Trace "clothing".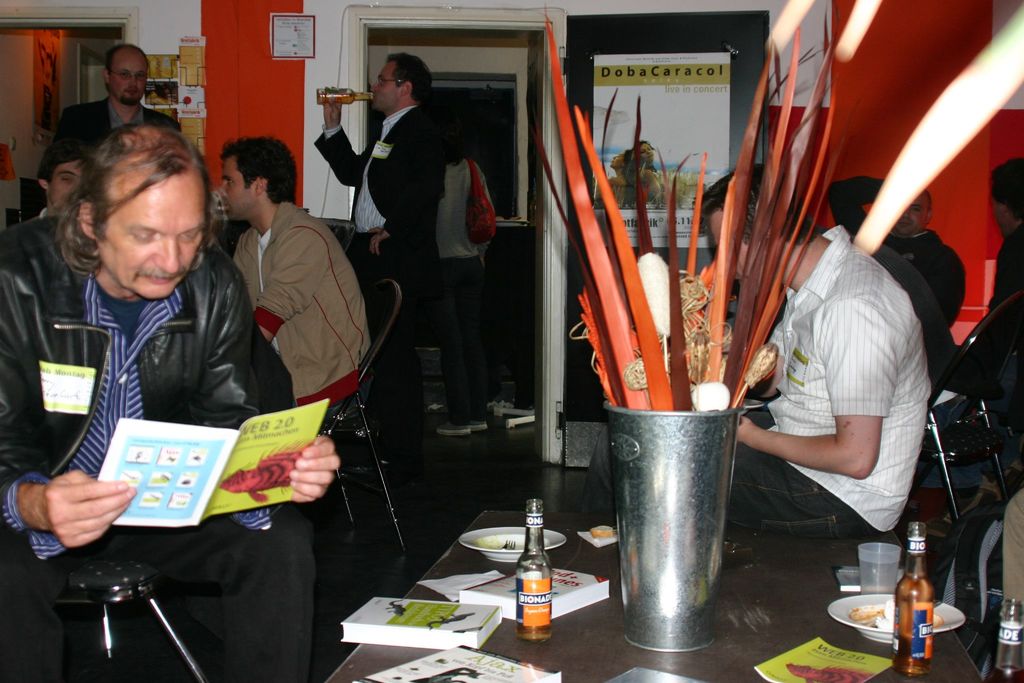
Traced to <region>6, 184, 301, 547</region>.
